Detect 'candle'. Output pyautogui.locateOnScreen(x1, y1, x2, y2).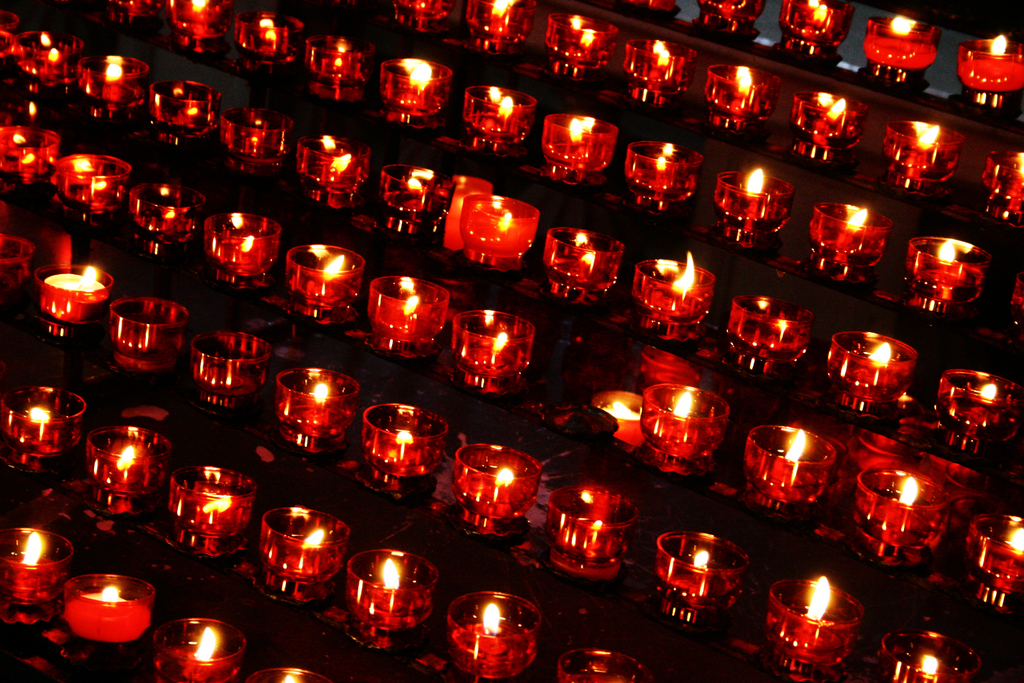
pyautogui.locateOnScreen(859, 466, 946, 566).
